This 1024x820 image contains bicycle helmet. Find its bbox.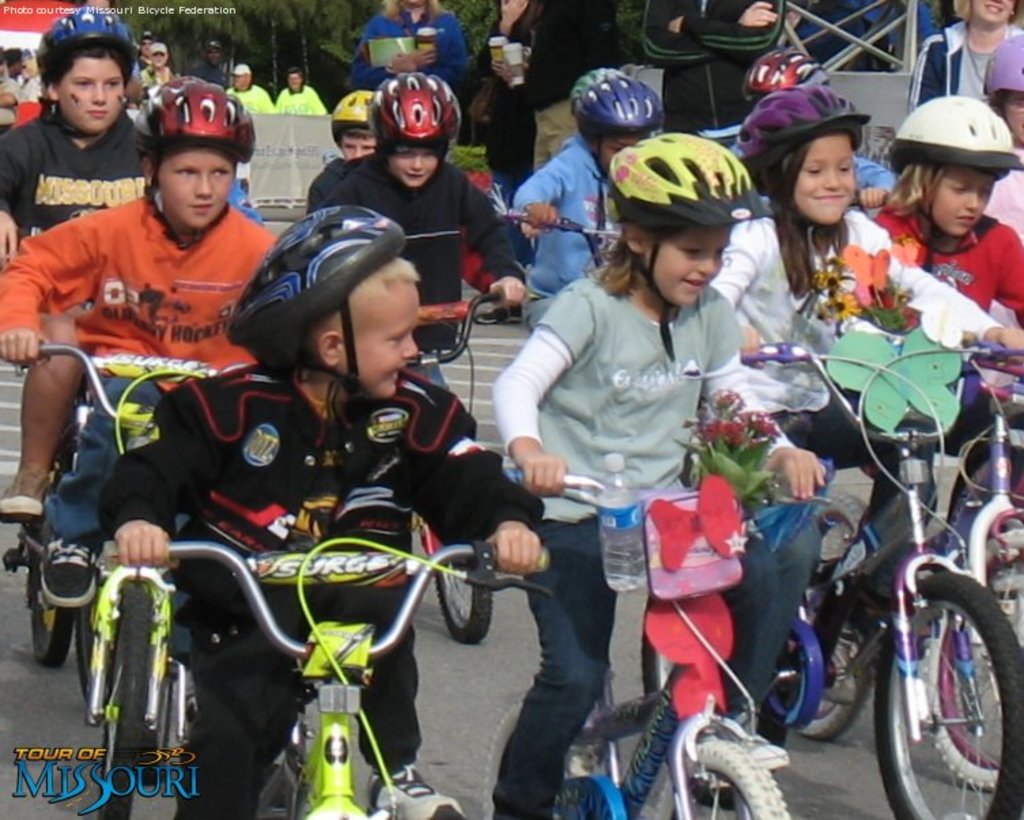
<region>604, 135, 768, 226</region>.
